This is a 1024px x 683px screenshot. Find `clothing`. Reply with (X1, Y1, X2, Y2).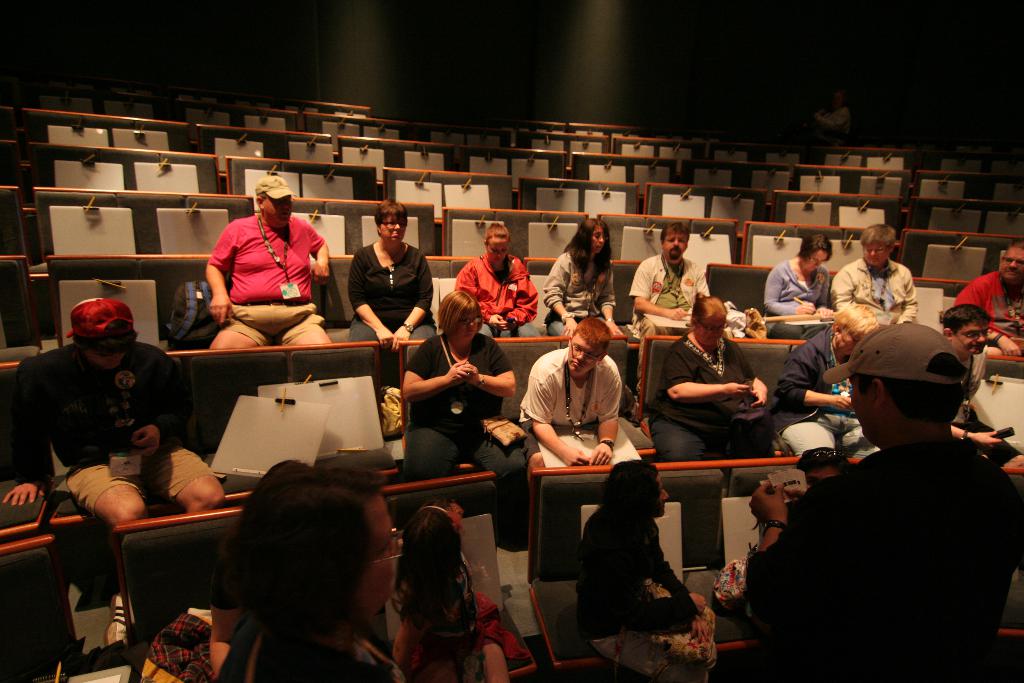
(388, 579, 545, 682).
